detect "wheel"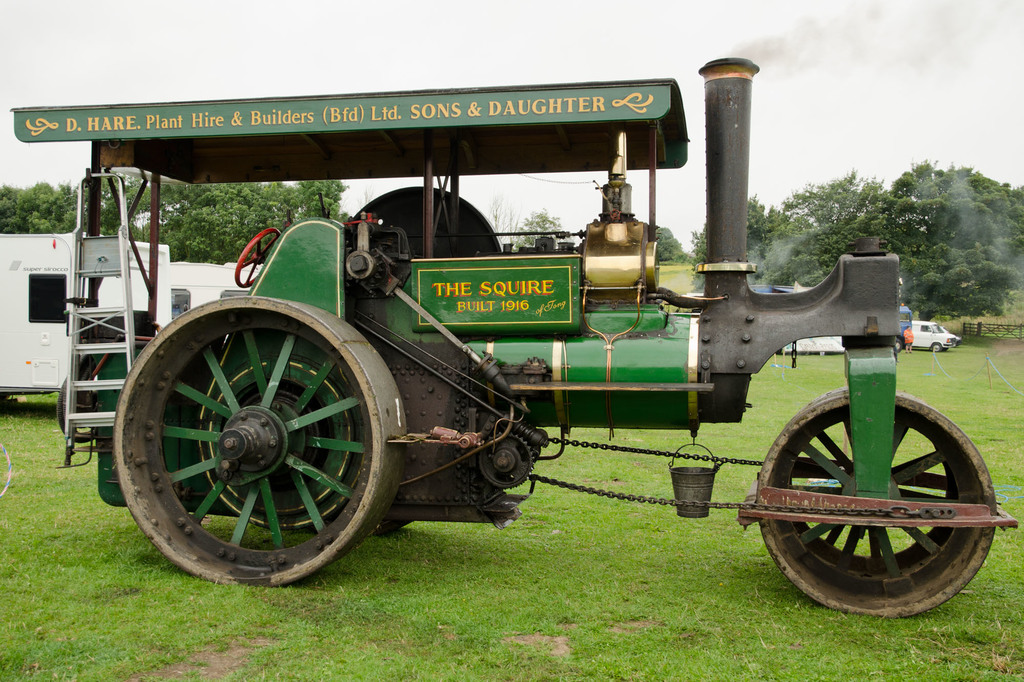
left=895, top=338, right=904, bottom=351
